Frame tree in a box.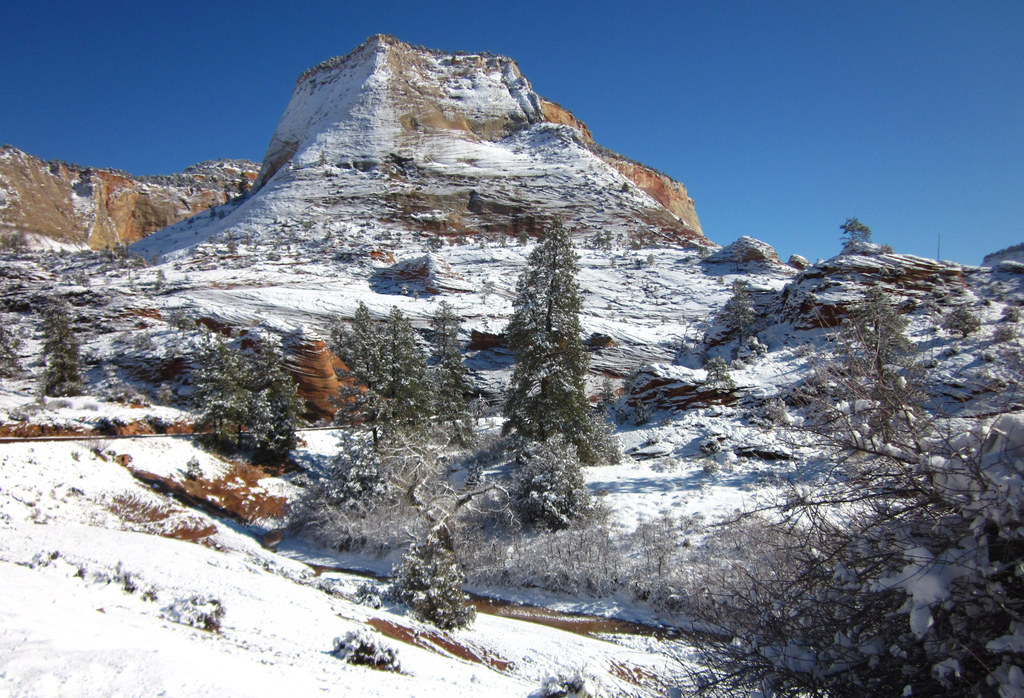
[428,298,481,426].
